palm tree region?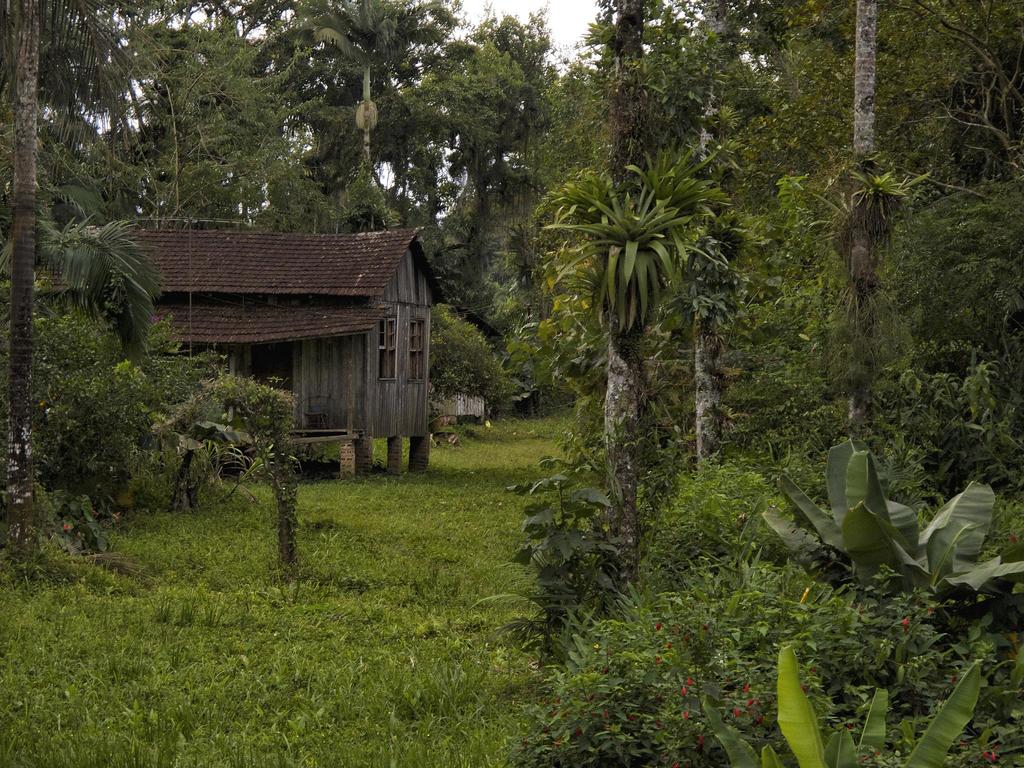
detection(806, 148, 897, 291)
